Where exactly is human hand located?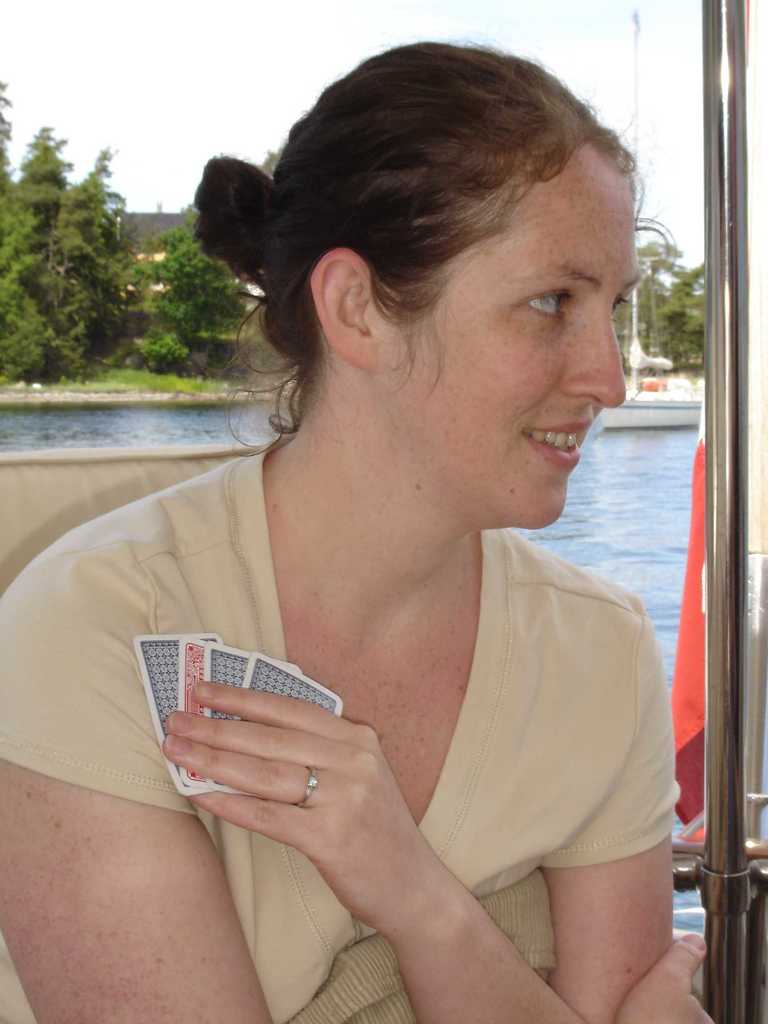
Its bounding box is 175, 623, 486, 964.
